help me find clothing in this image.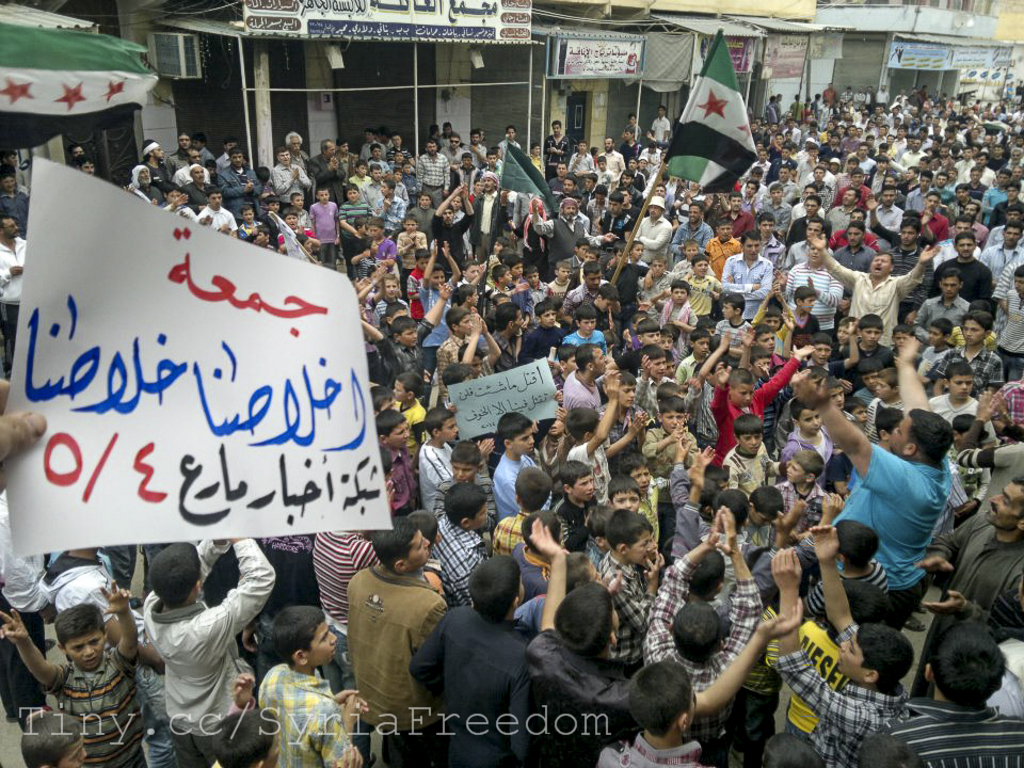
Found it: [x1=593, y1=212, x2=637, y2=267].
